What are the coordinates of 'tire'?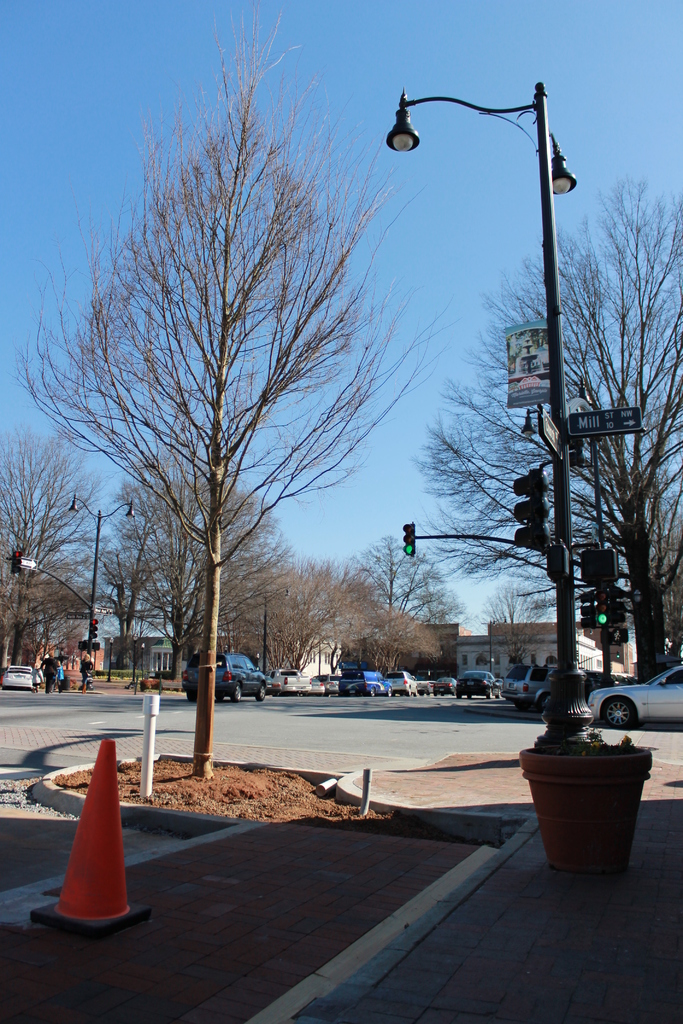
l=496, t=694, r=506, b=701.
